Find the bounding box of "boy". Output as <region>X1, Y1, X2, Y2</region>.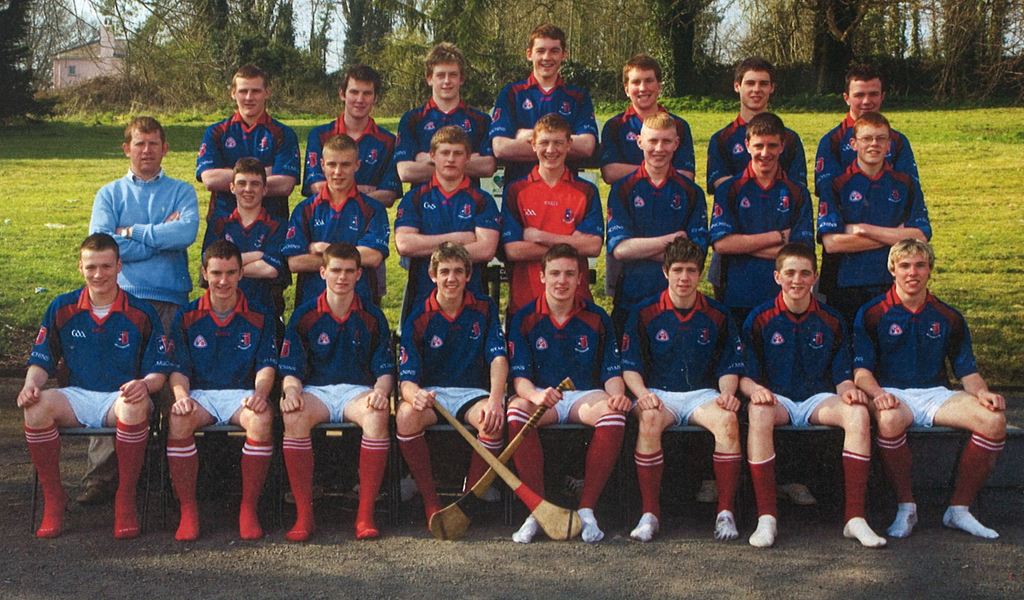
<region>707, 113, 817, 326</region>.
